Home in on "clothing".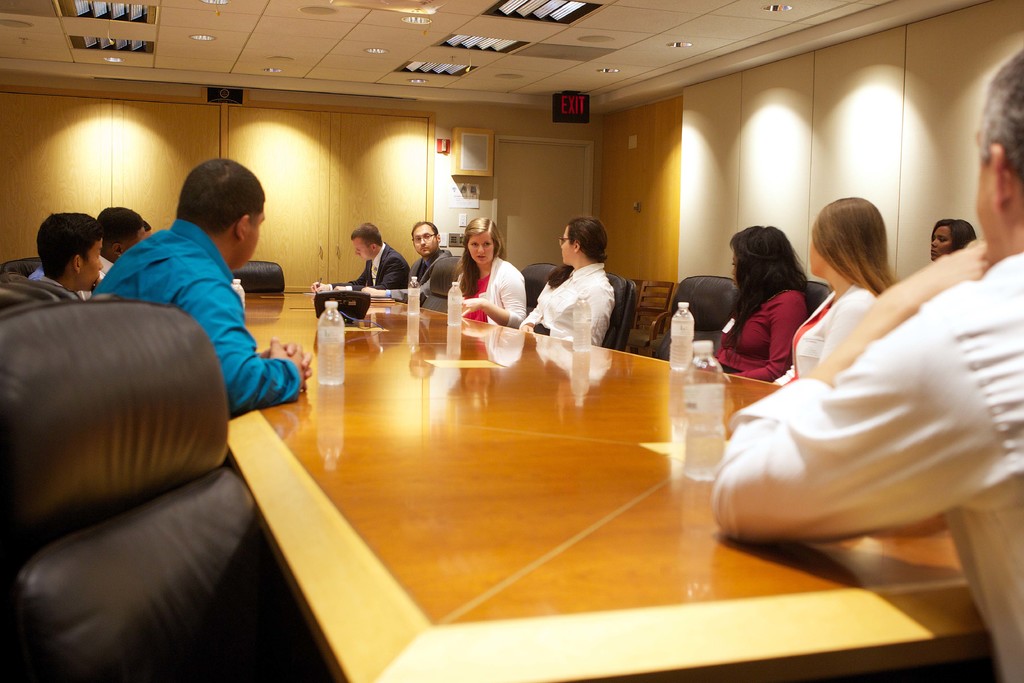
Homed in at 710:251:1023:675.
